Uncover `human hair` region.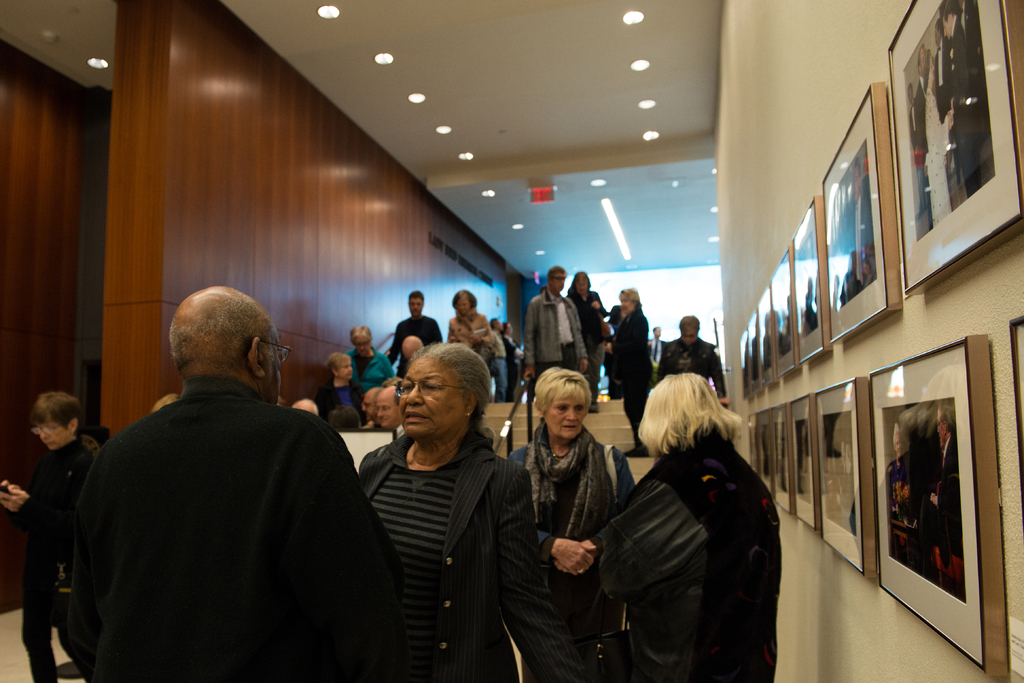
Uncovered: <region>325, 352, 351, 378</region>.
